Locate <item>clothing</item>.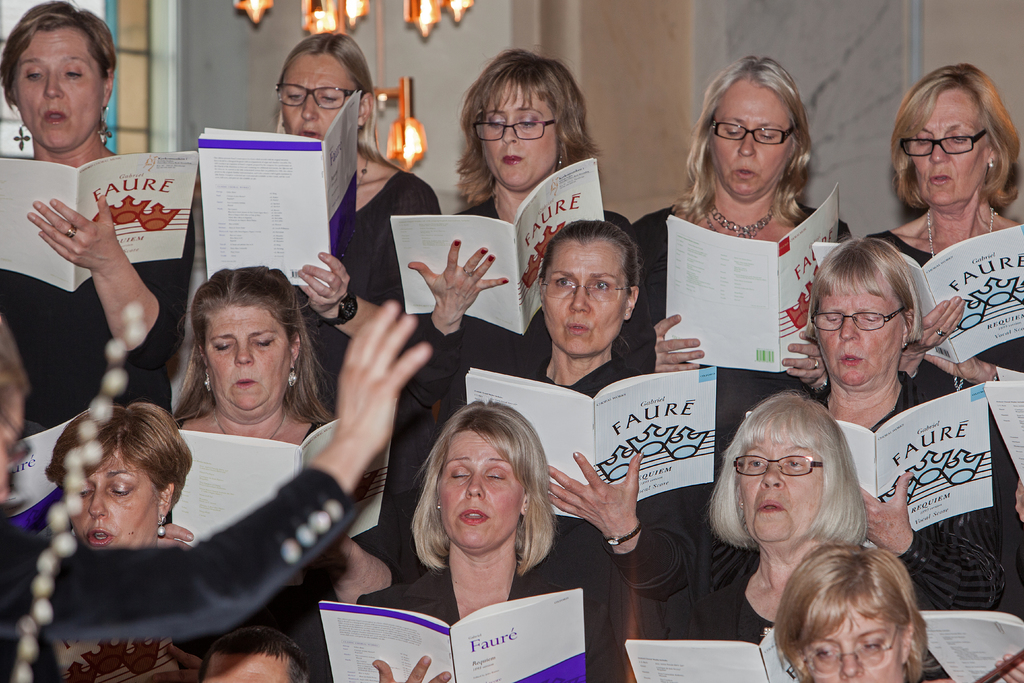
Bounding box: left=332, top=152, right=438, bottom=394.
